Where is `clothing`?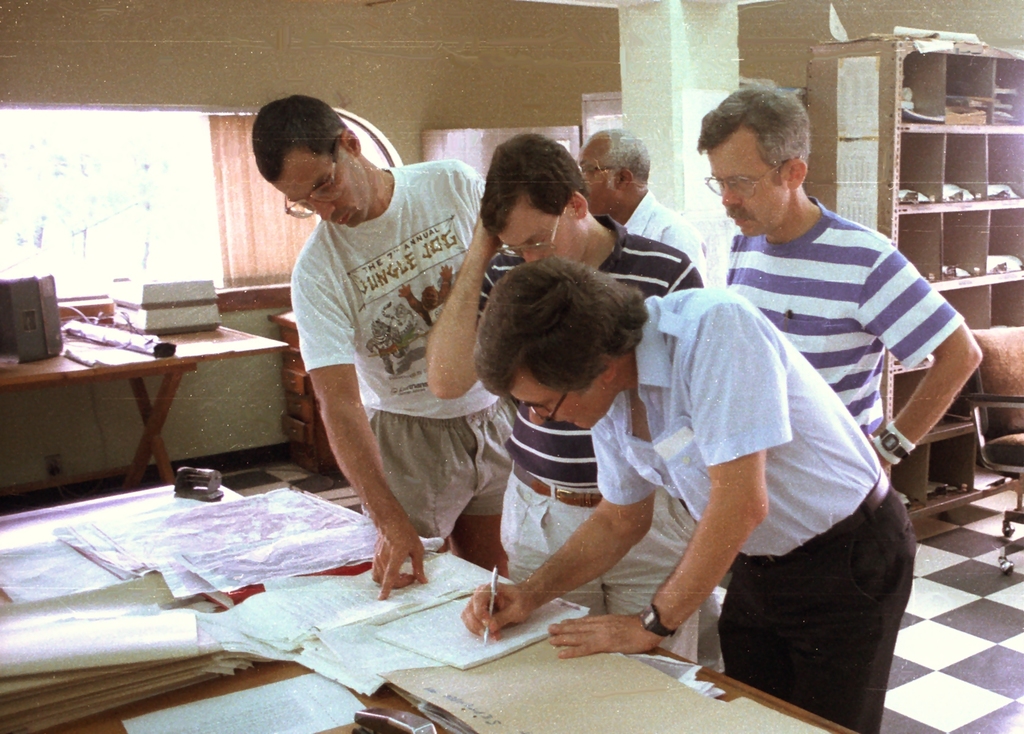
bbox(622, 190, 714, 284).
